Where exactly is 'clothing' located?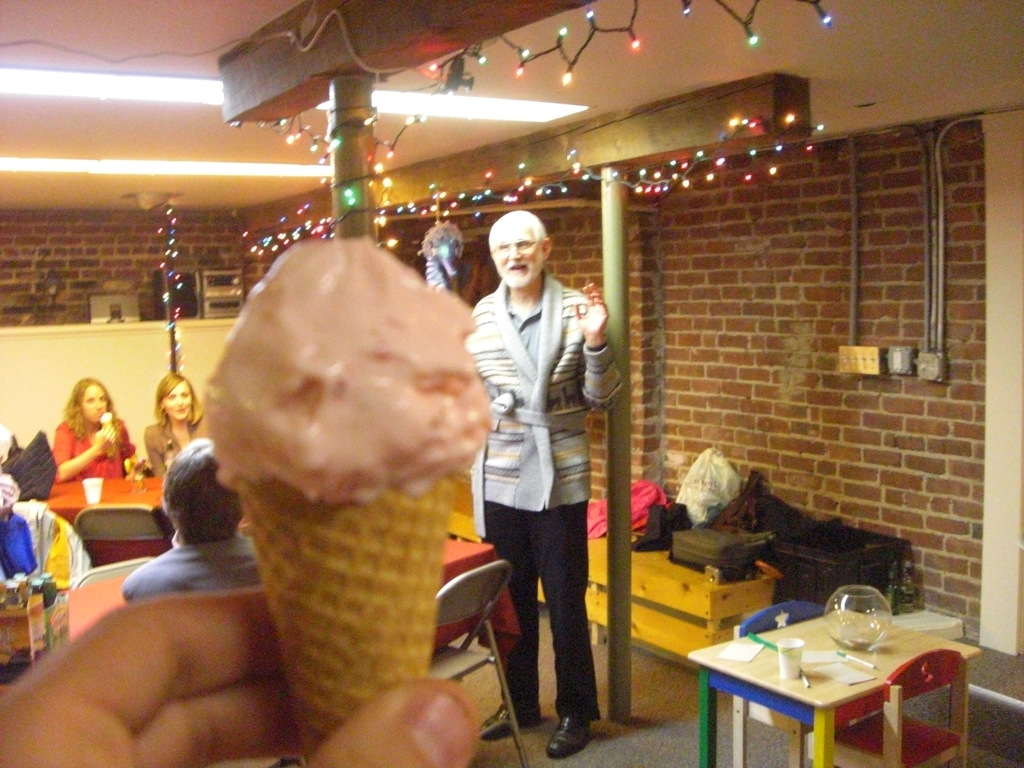
Its bounding box is (left=0, top=515, right=33, bottom=582).
